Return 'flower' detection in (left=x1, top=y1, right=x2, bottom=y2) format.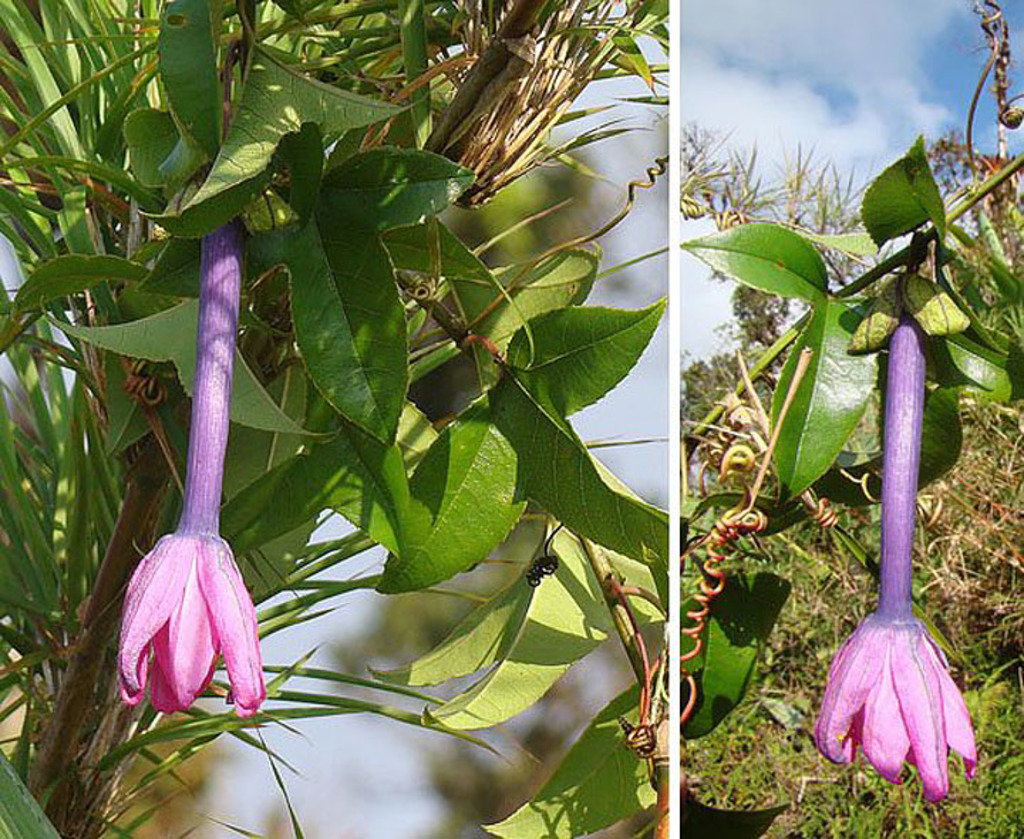
(left=806, top=600, right=974, bottom=795).
